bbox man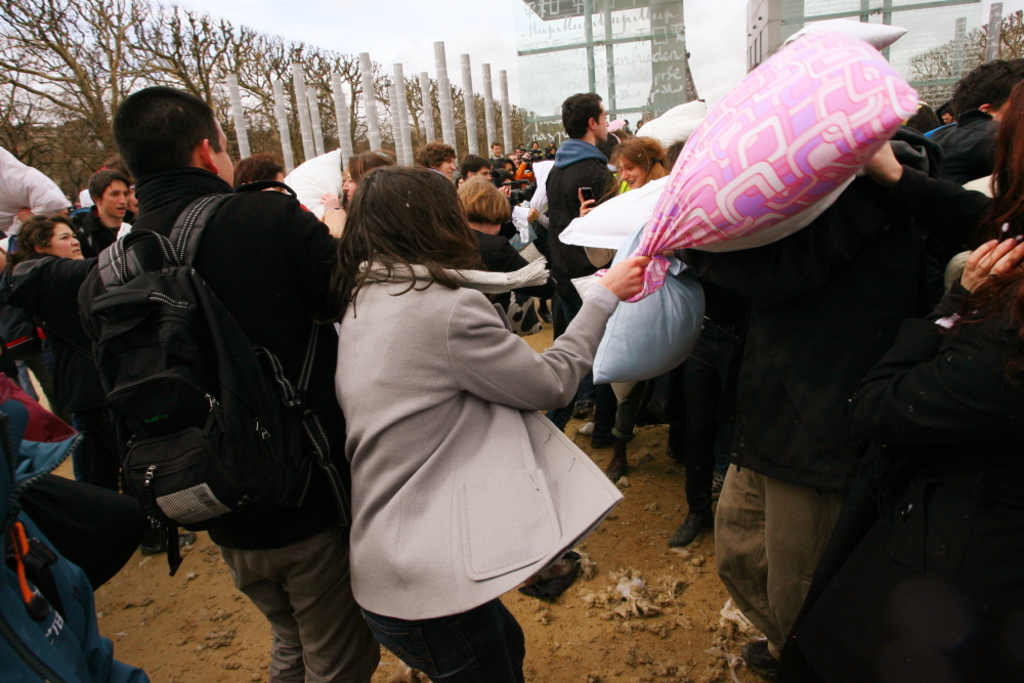
[left=905, top=95, right=939, bottom=129]
